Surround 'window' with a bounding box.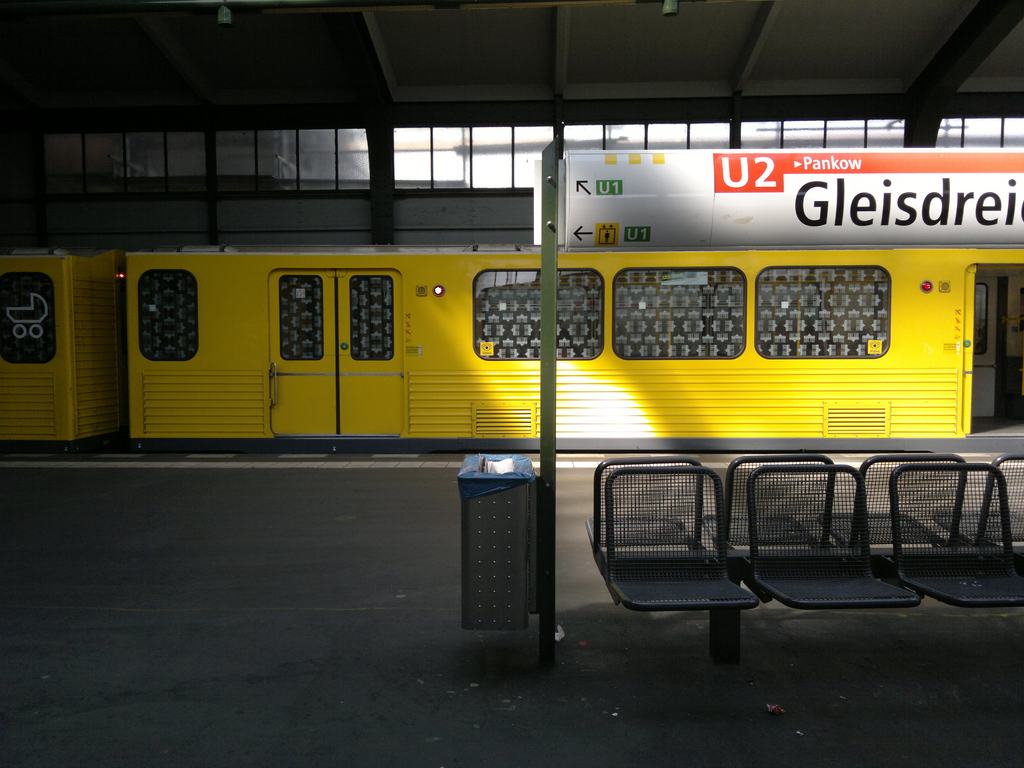
bbox=[769, 242, 910, 373].
